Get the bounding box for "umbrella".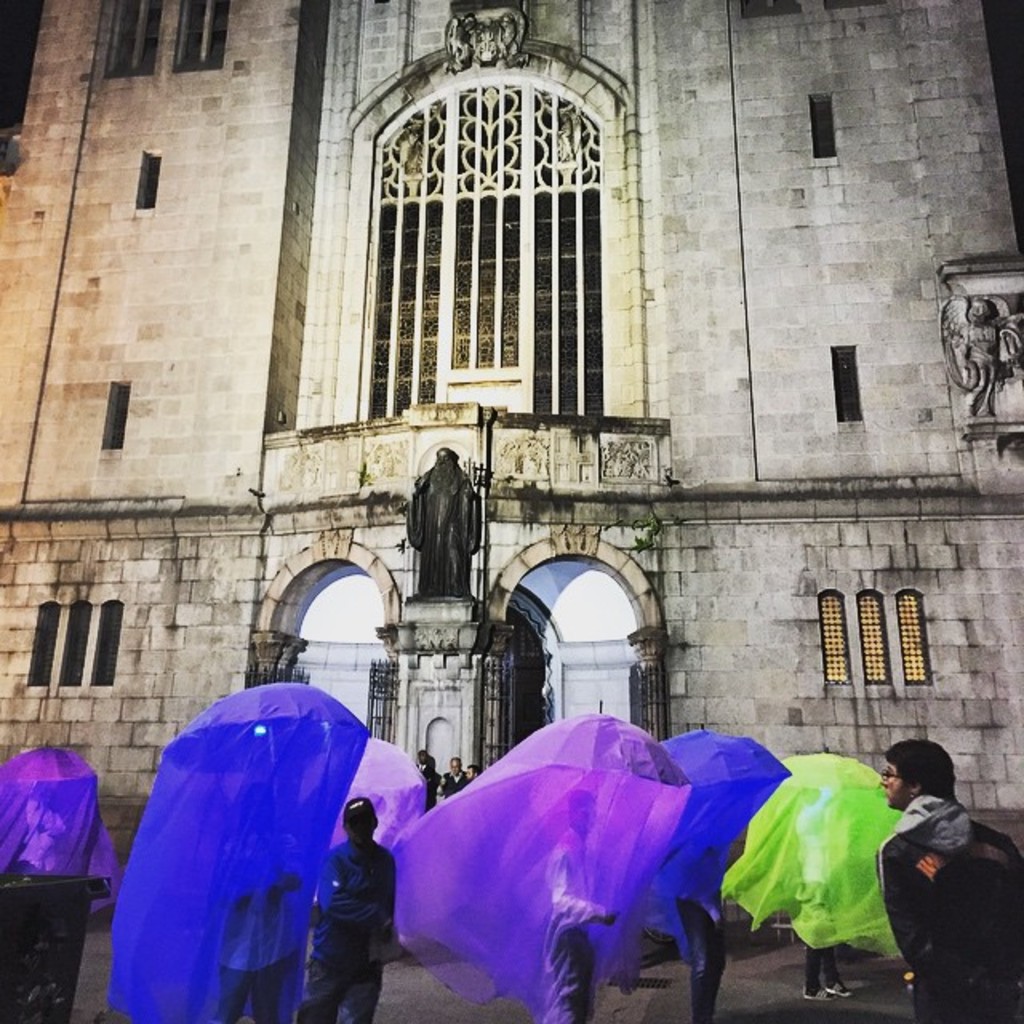
[left=158, top=678, right=376, bottom=813].
